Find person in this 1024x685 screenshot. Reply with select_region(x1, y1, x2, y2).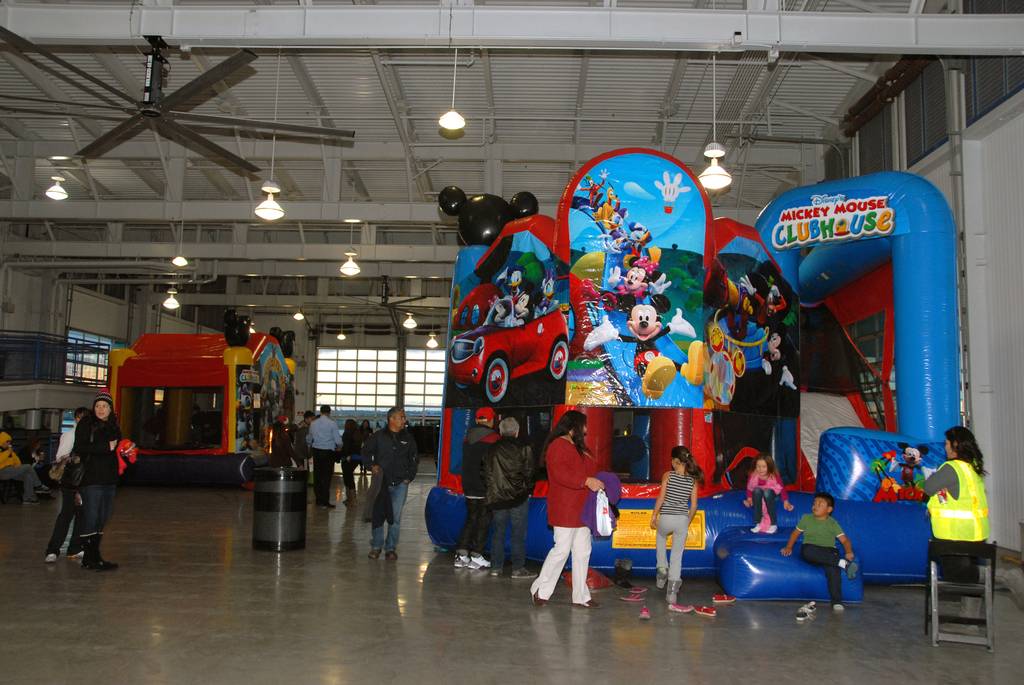
select_region(541, 396, 616, 608).
